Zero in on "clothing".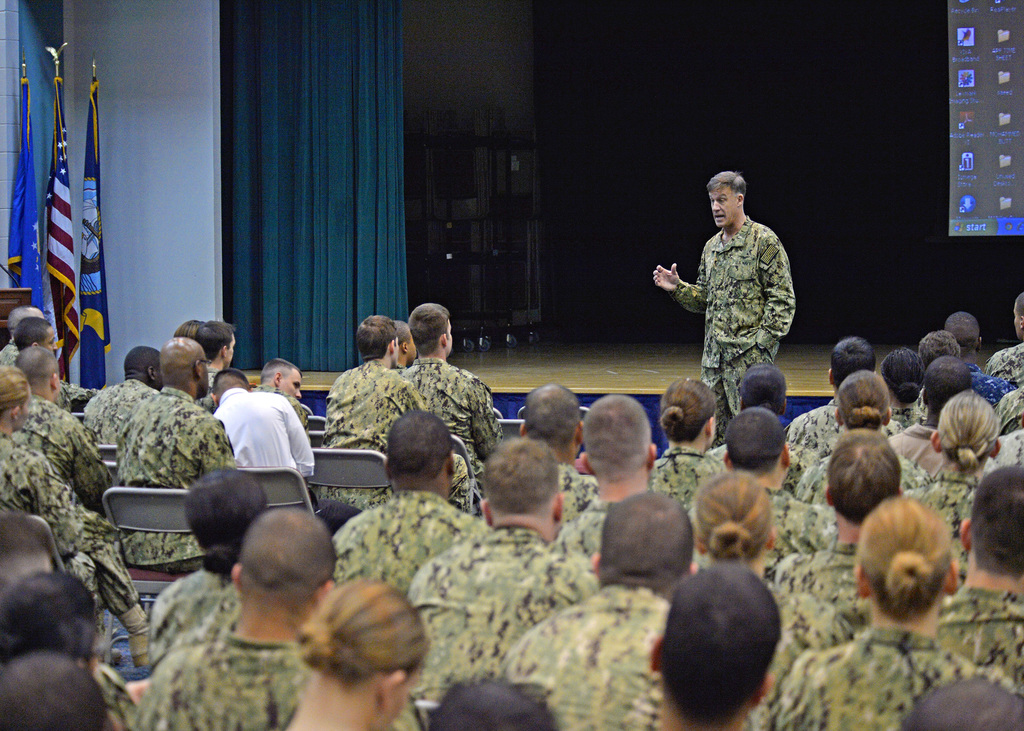
Zeroed in: Rect(134, 643, 300, 725).
